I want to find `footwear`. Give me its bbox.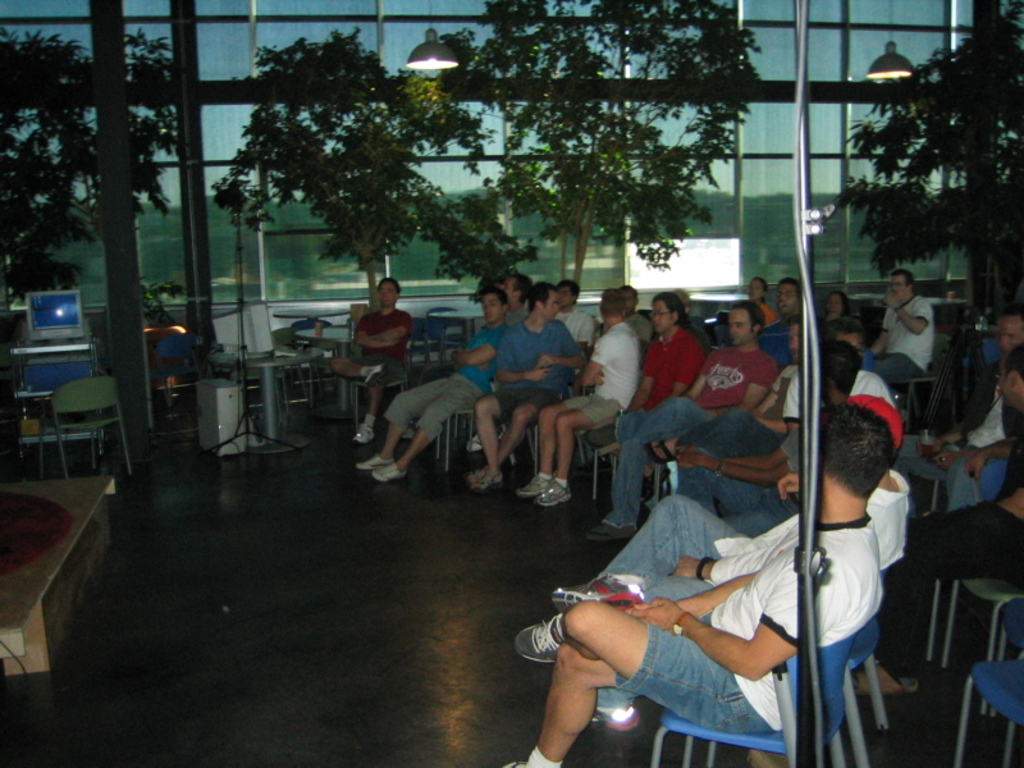
BBox(590, 521, 636, 540).
